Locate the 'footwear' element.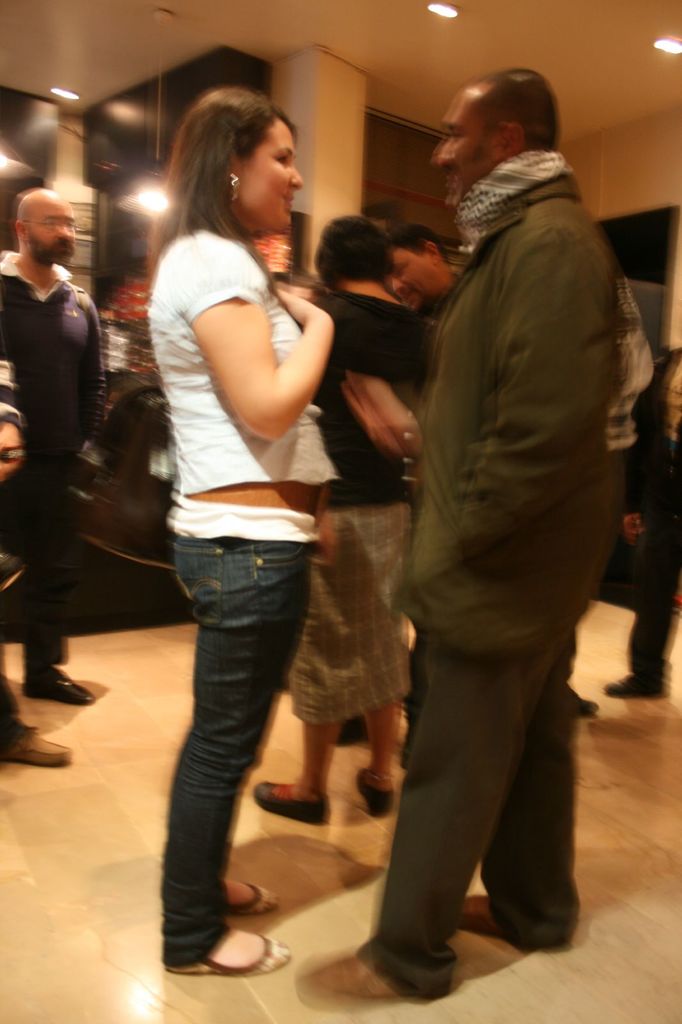
Element bbox: locate(577, 689, 605, 722).
